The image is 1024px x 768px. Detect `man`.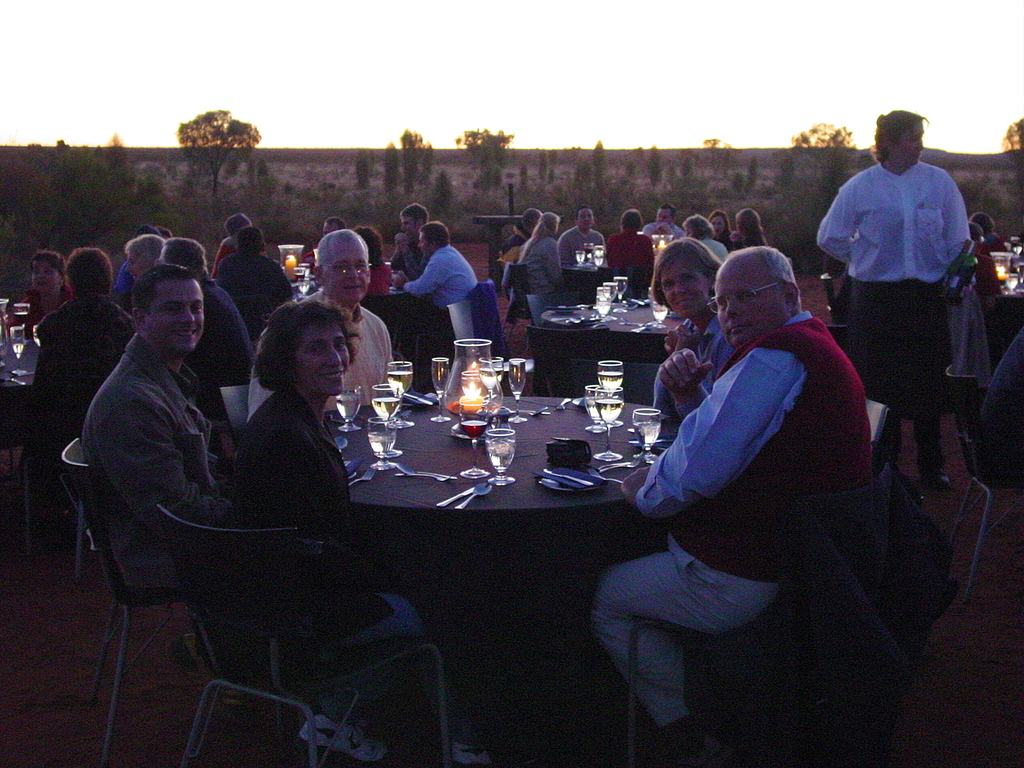
Detection: bbox(643, 202, 684, 234).
